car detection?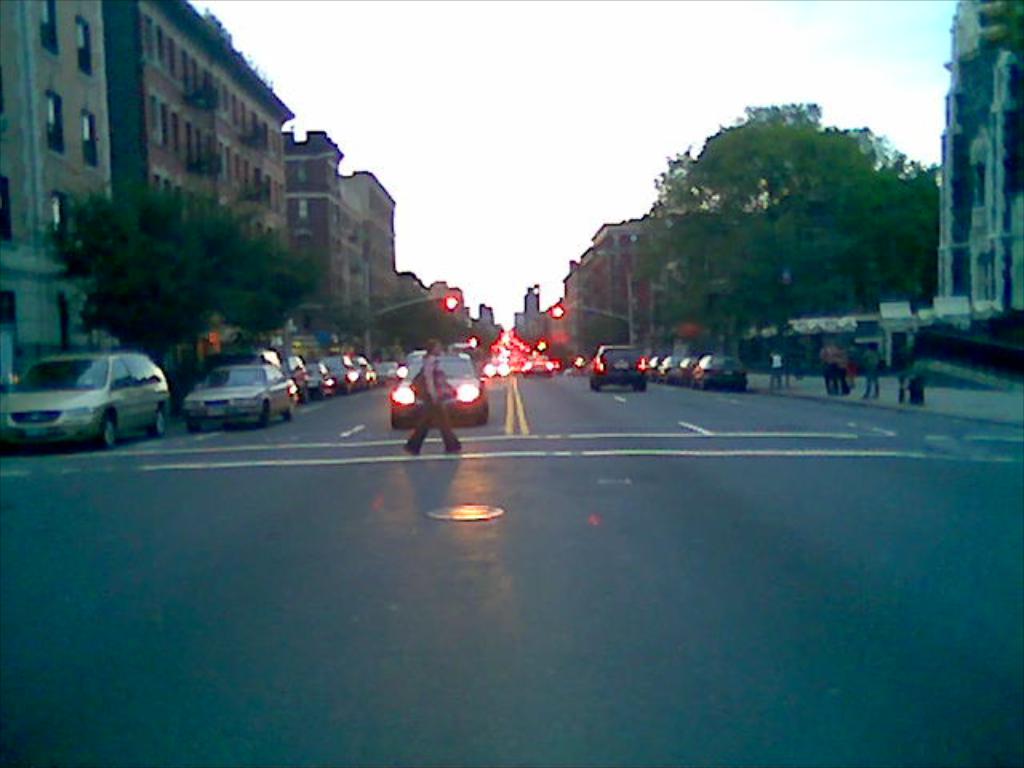
650,347,709,387
